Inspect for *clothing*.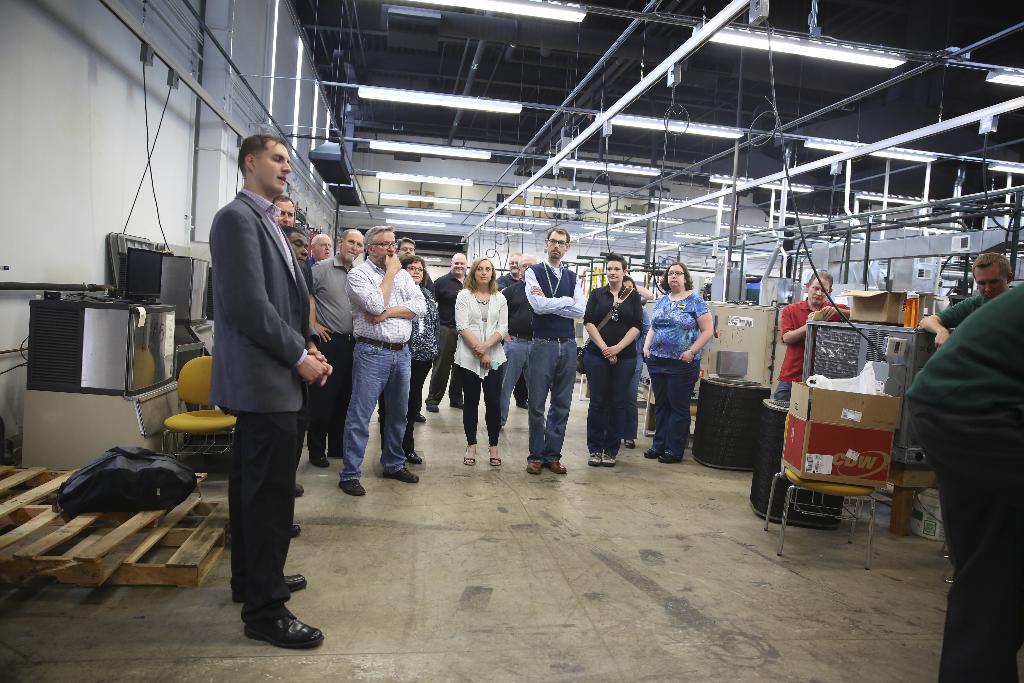
Inspection: l=767, t=298, r=847, b=411.
